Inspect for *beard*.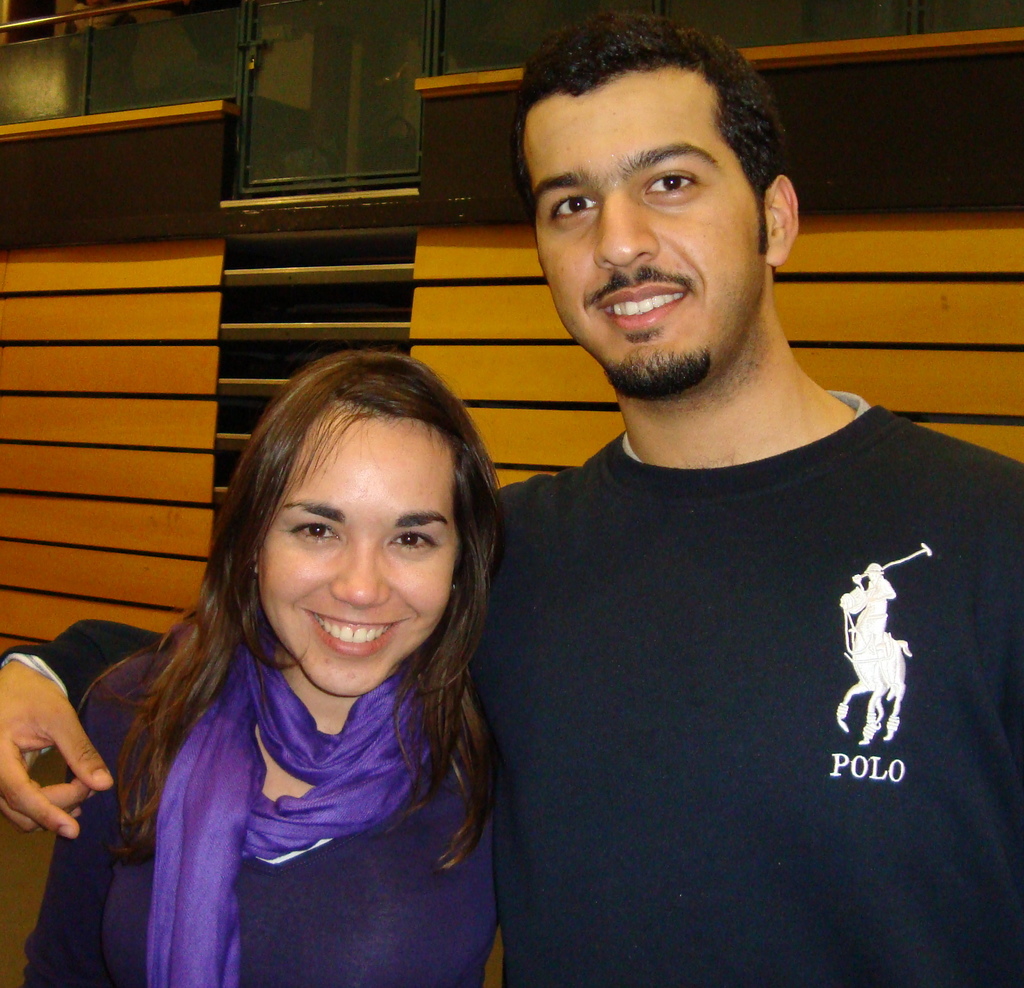
Inspection: (605,263,716,402).
